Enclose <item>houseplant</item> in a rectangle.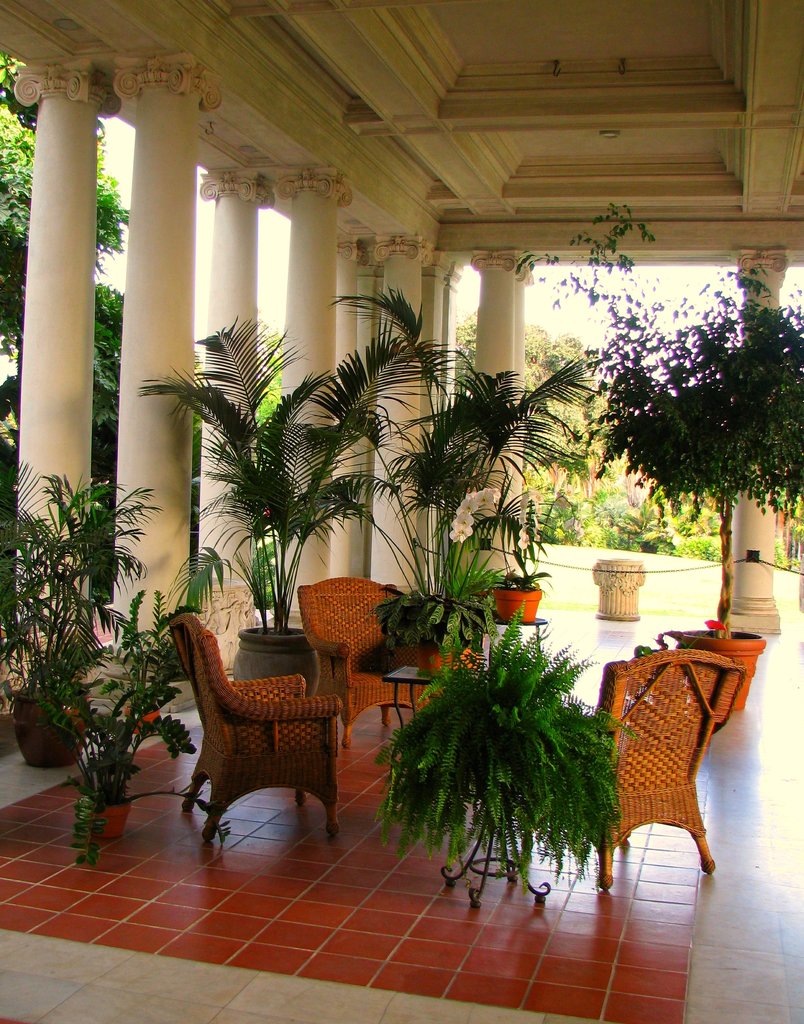
detection(0, 483, 169, 780).
